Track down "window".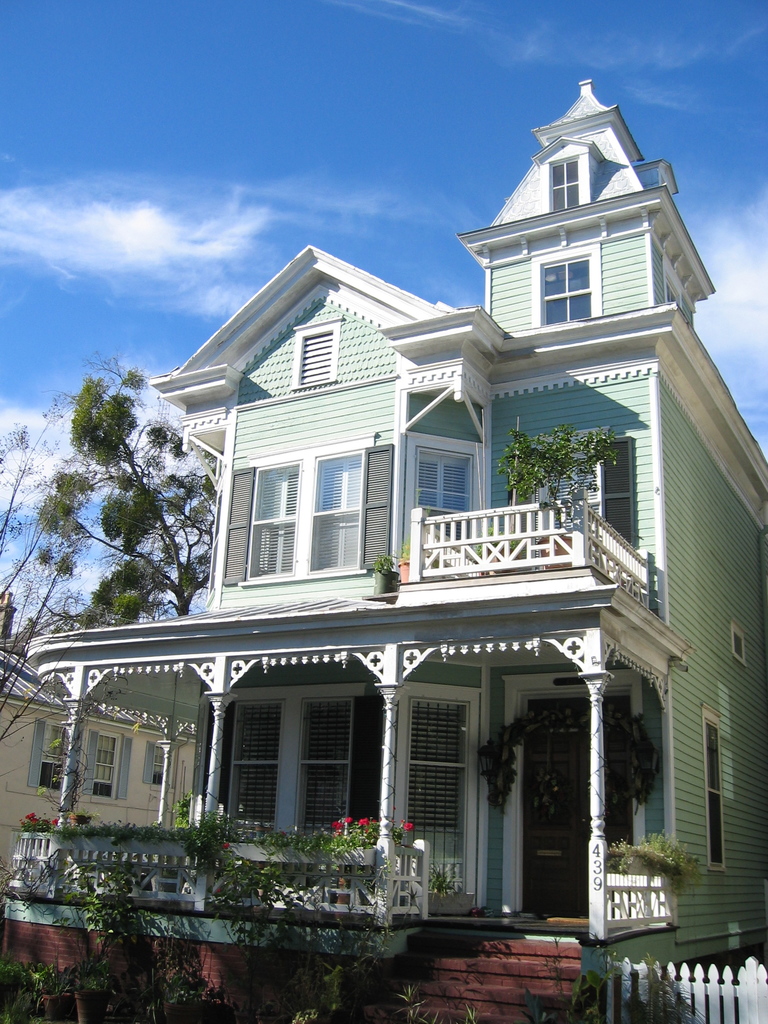
Tracked to {"left": 730, "top": 634, "right": 752, "bottom": 657}.
